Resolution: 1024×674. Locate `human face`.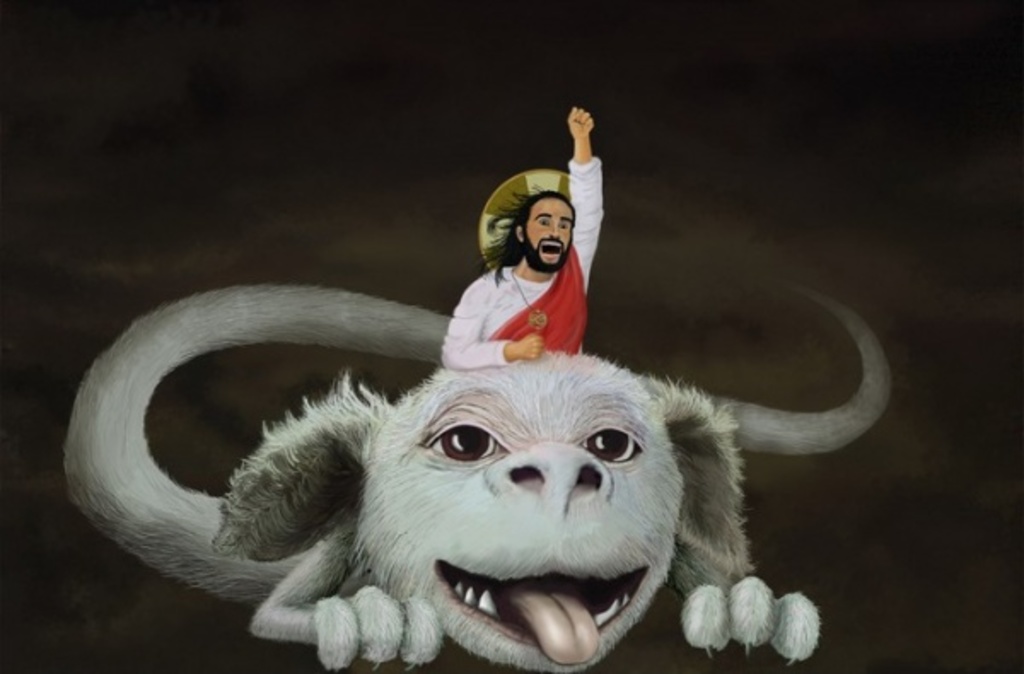
(x1=521, y1=195, x2=577, y2=275).
